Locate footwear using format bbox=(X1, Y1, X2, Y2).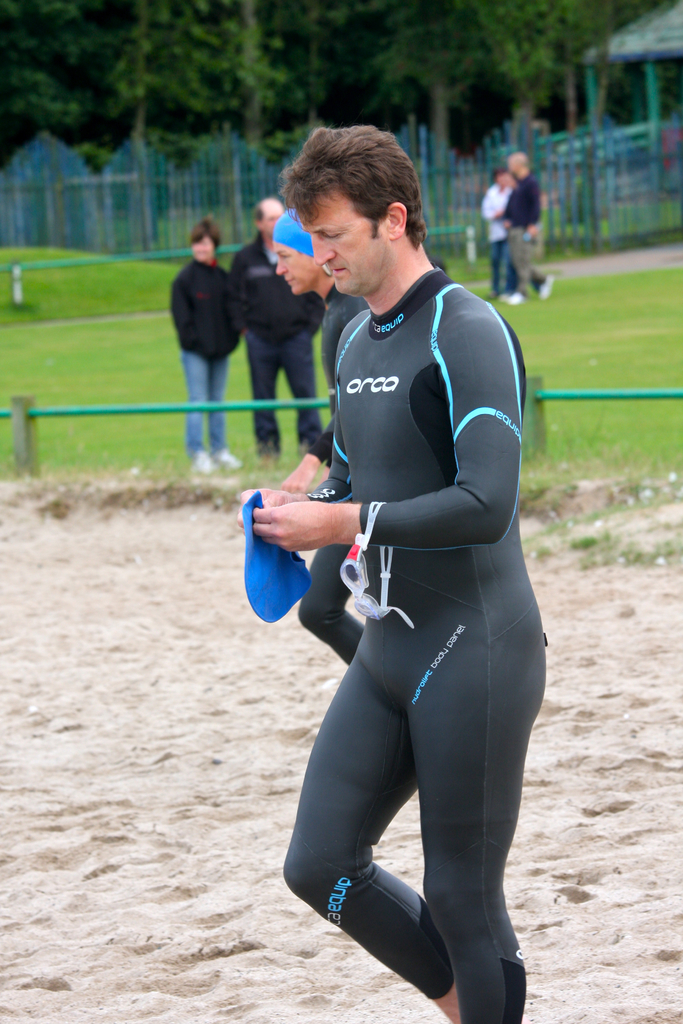
bbox=(208, 442, 241, 467).
